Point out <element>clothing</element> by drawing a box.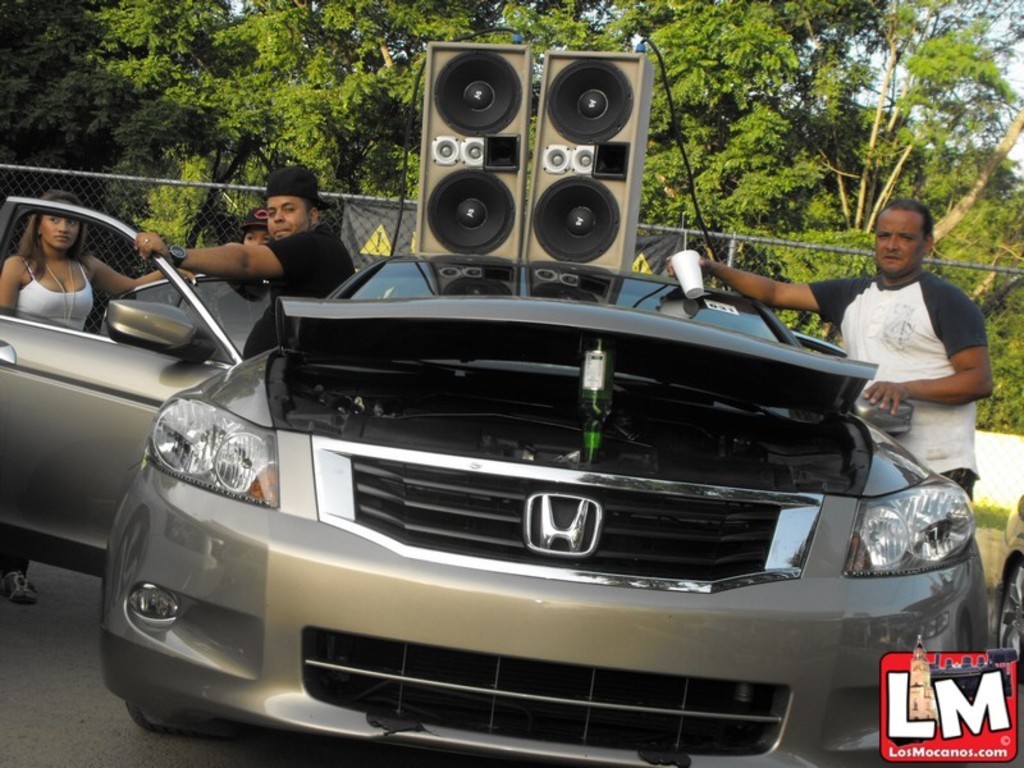
bbox=[239, 220, 358, 361].
